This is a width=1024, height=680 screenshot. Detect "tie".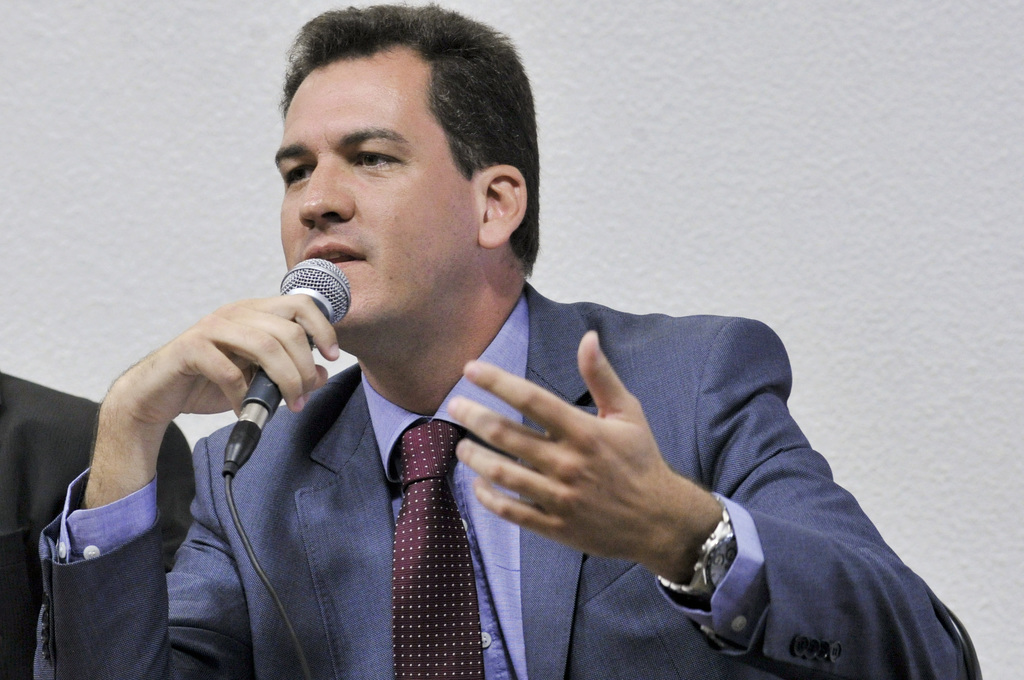
detection(384, 409, 493, 679).
